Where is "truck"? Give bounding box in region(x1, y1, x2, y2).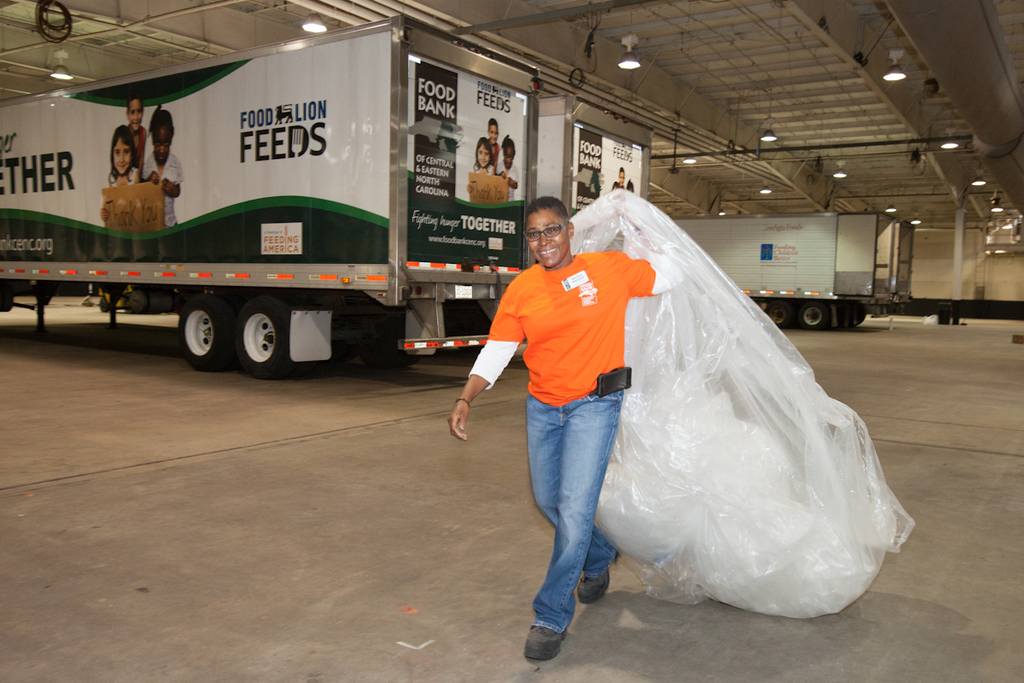
region(535, 99, 655, 217).
